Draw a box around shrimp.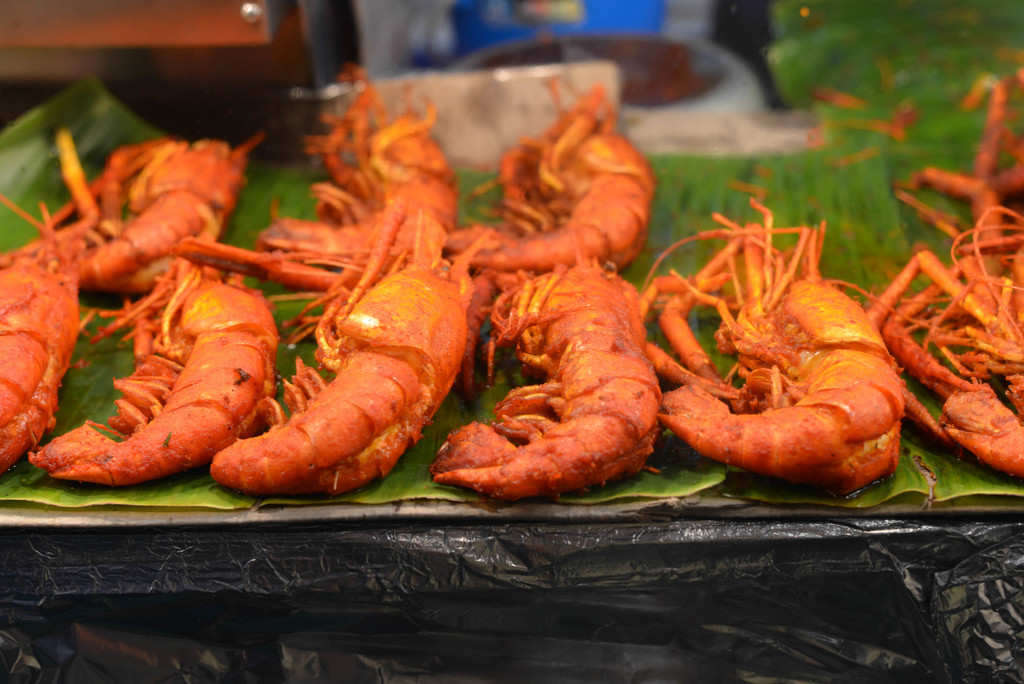
(204, 216, 483, 493).
